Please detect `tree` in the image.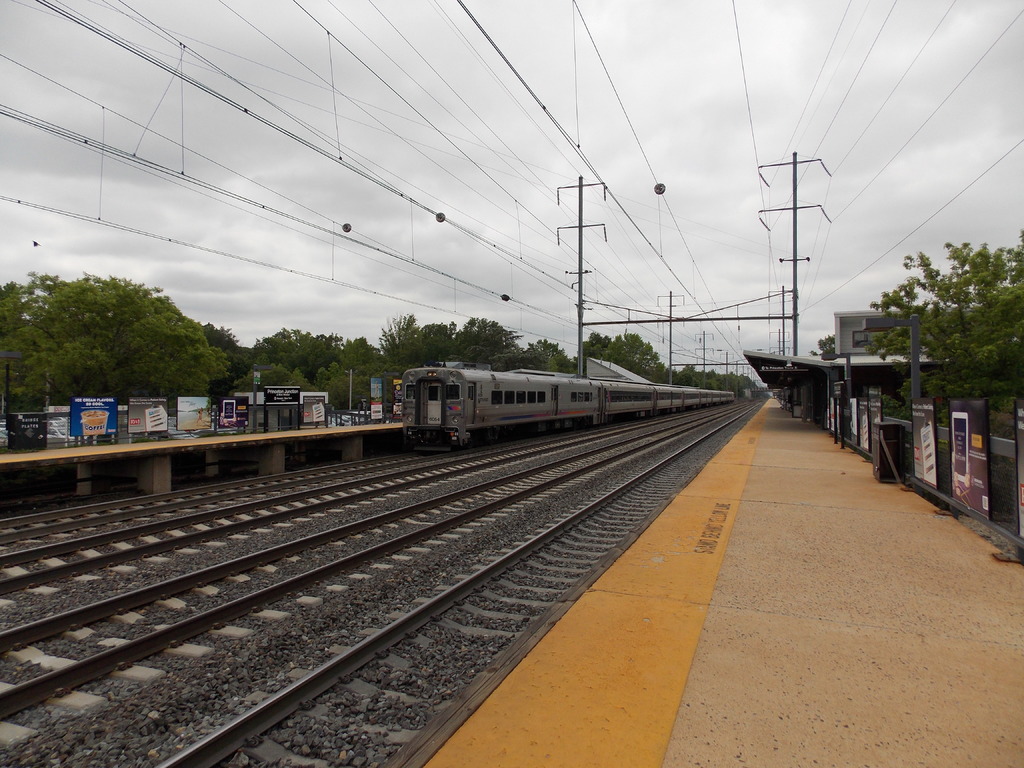
<region>726, 373, 762, 397</region>.
